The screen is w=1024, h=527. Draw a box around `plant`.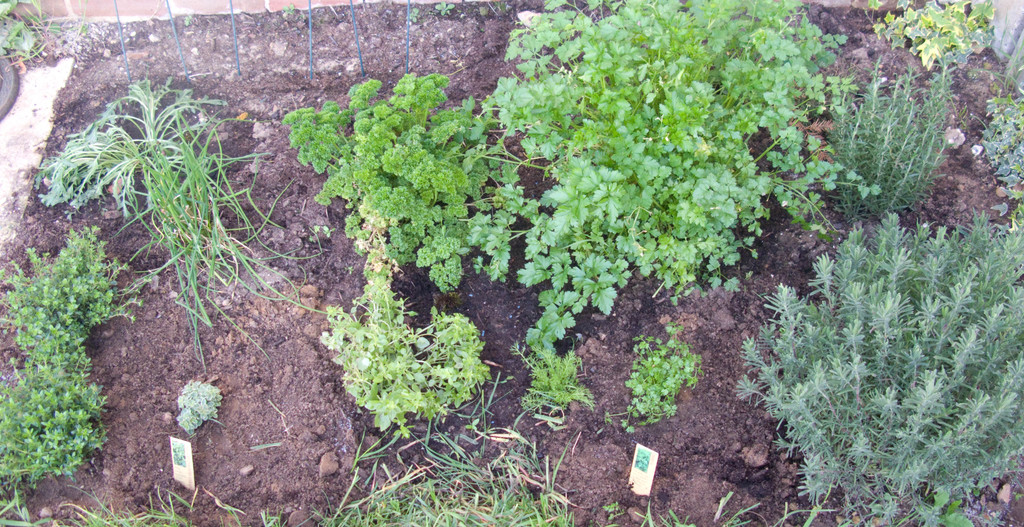
bbox=[248, 413, 578, 526].
